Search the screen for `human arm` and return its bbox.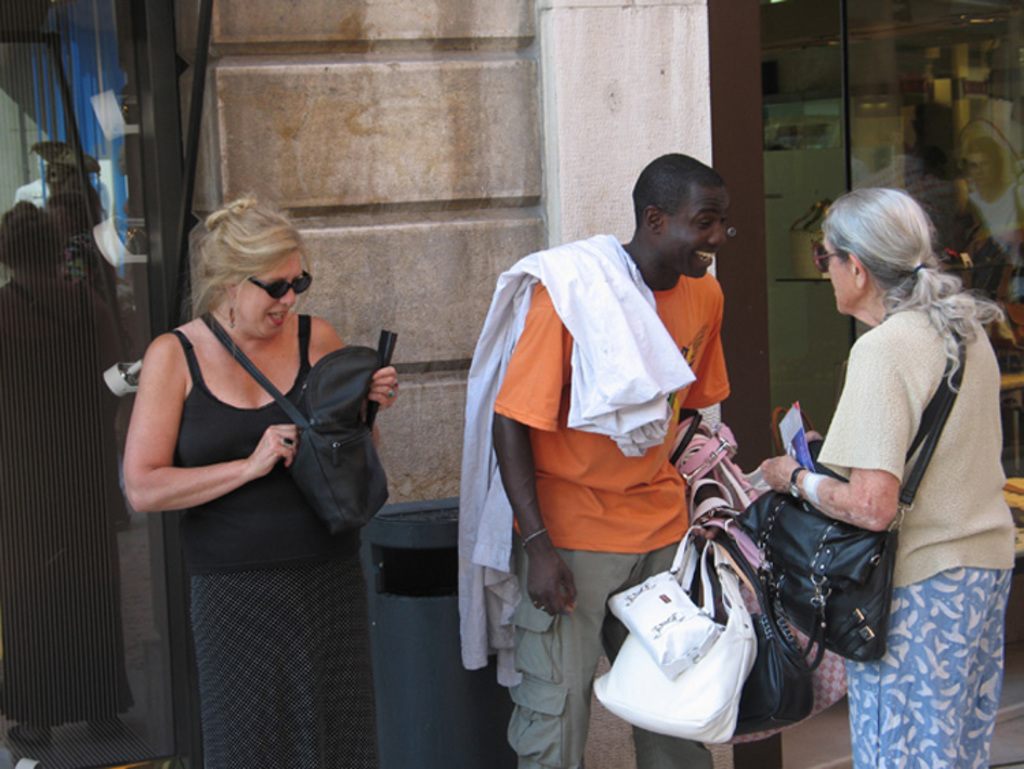
Found: x1=676 y1=296 x2=728 y2=549.
